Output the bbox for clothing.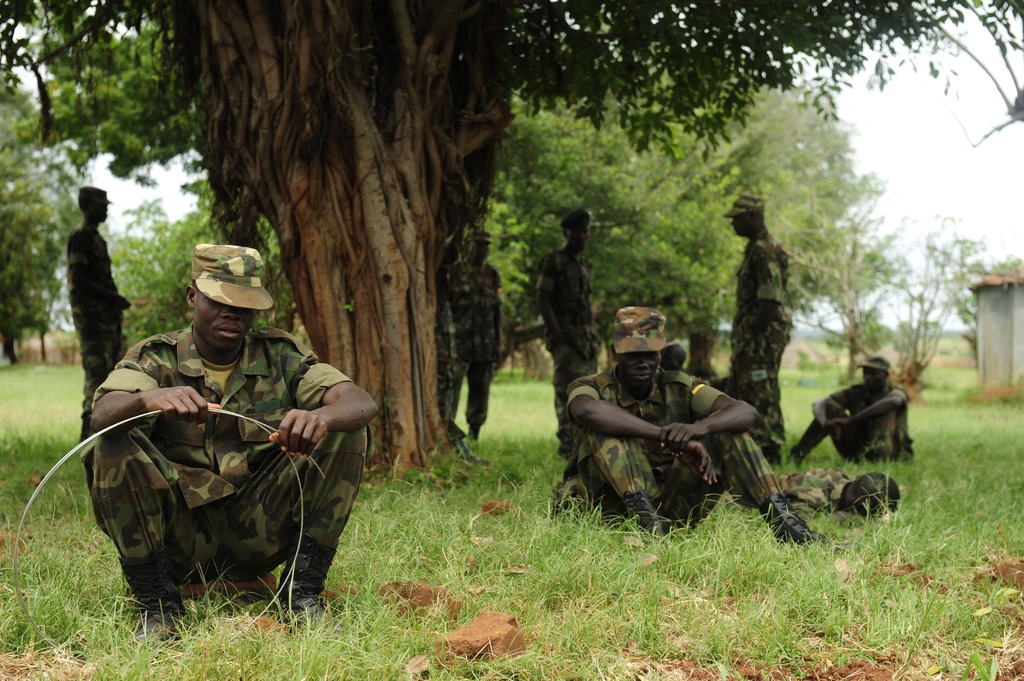
62/217/127/442.
